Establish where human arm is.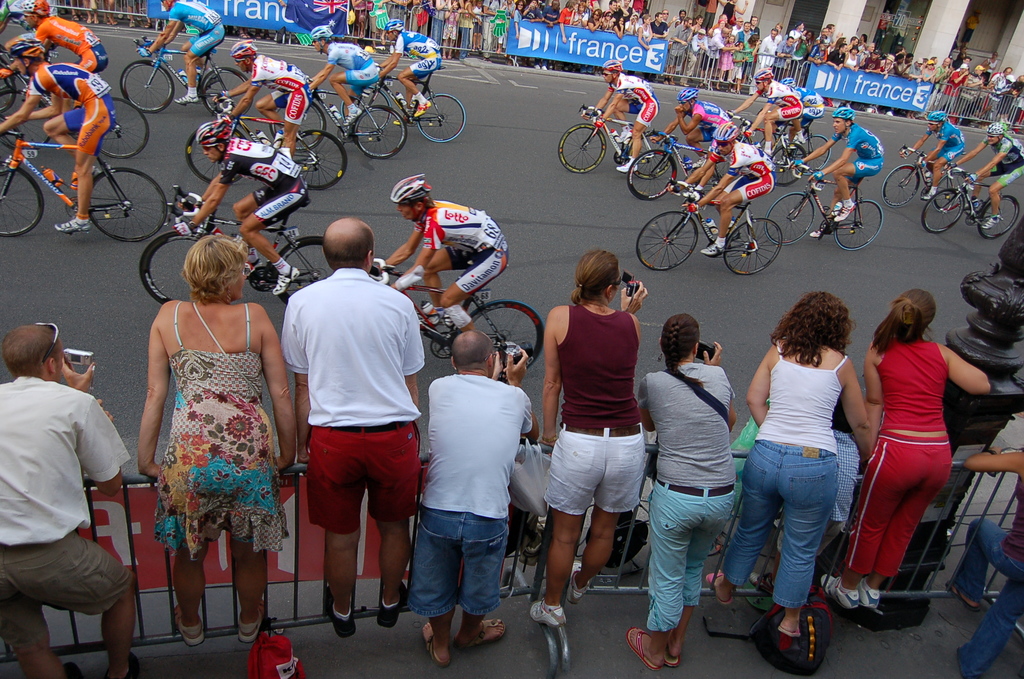
Established at (452, 8, 462, 22).
